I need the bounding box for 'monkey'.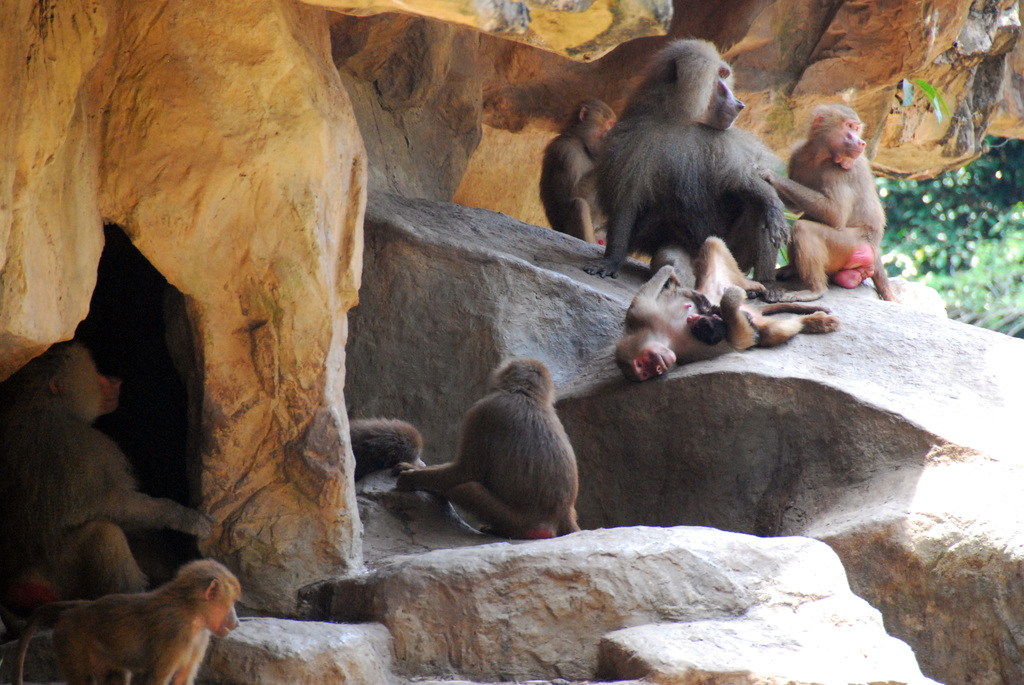
Here it is: [534,97,618,244].
